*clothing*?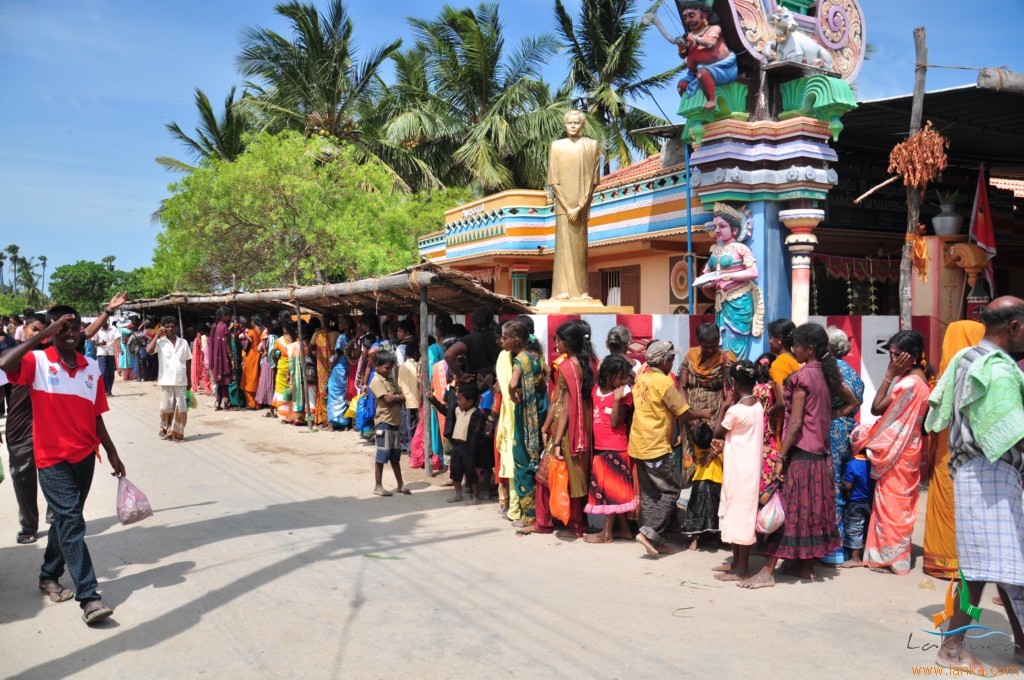
328 332 360 430
